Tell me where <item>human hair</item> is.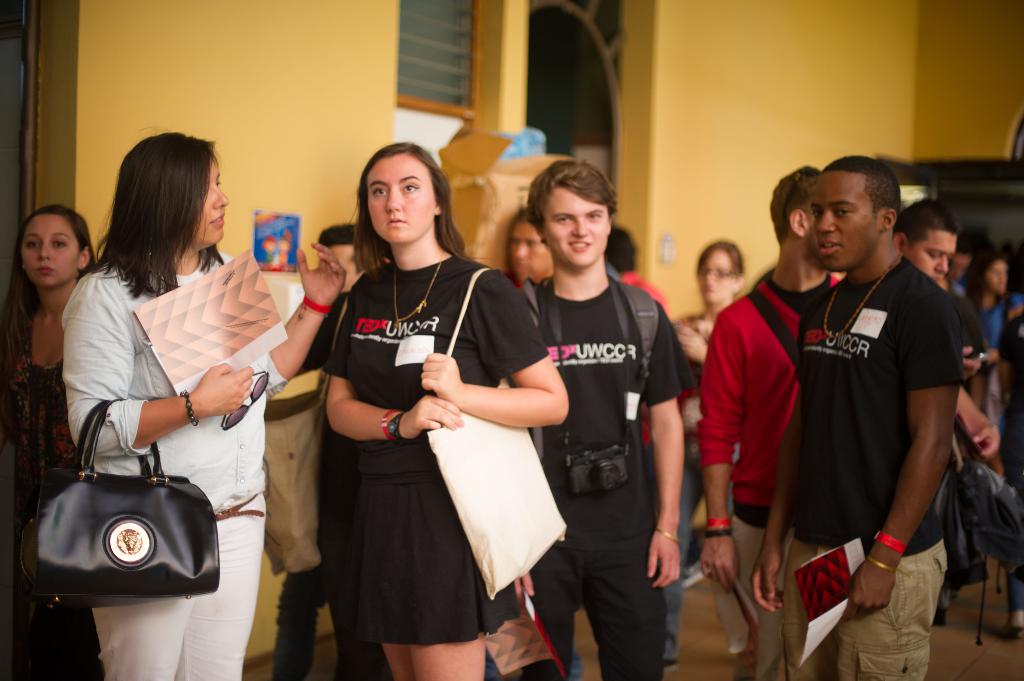
<item>human hair</item> is at locate(0, 204, 102, 367).
